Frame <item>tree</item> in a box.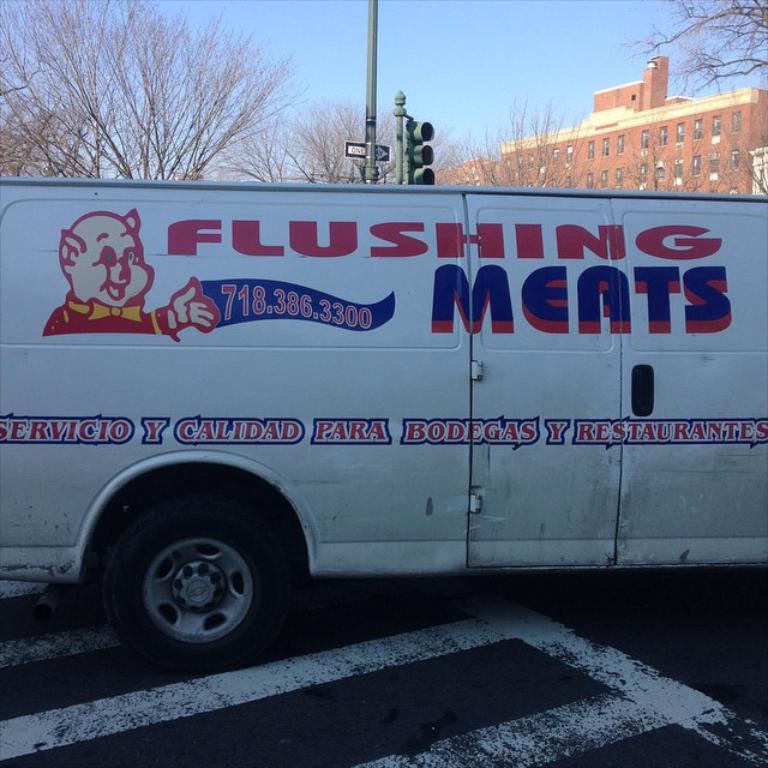
x1=192, y1=101, x2=451, y2=182.
